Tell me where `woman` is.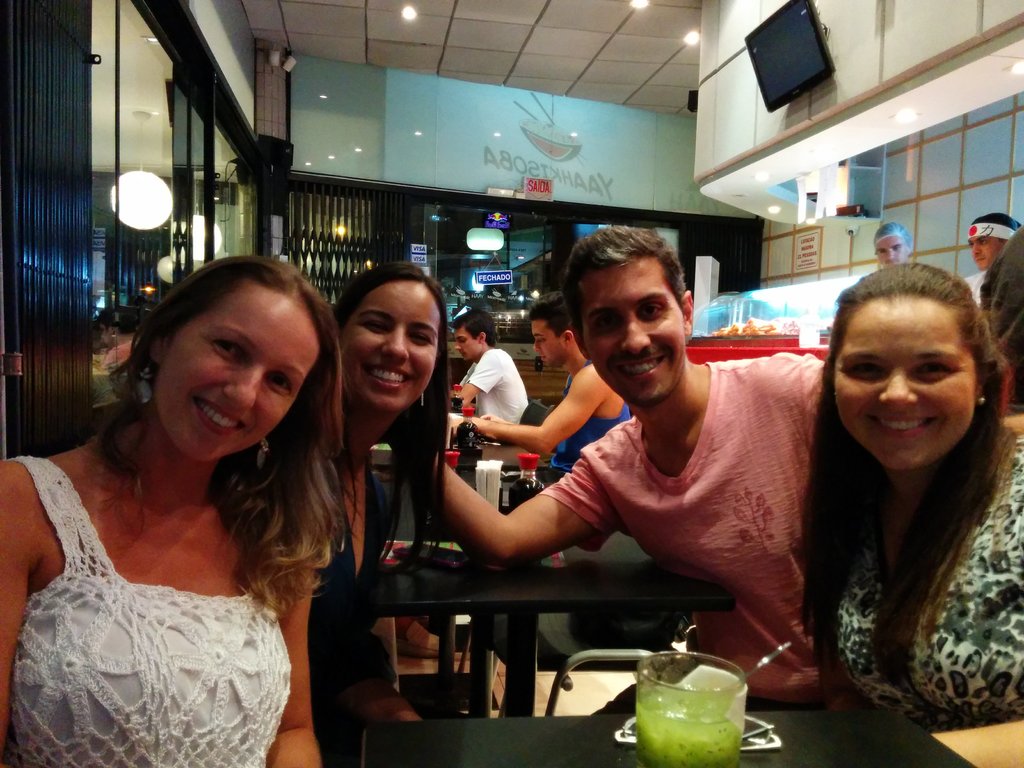
`woman` is at rect(0, 220, 360, 767).
